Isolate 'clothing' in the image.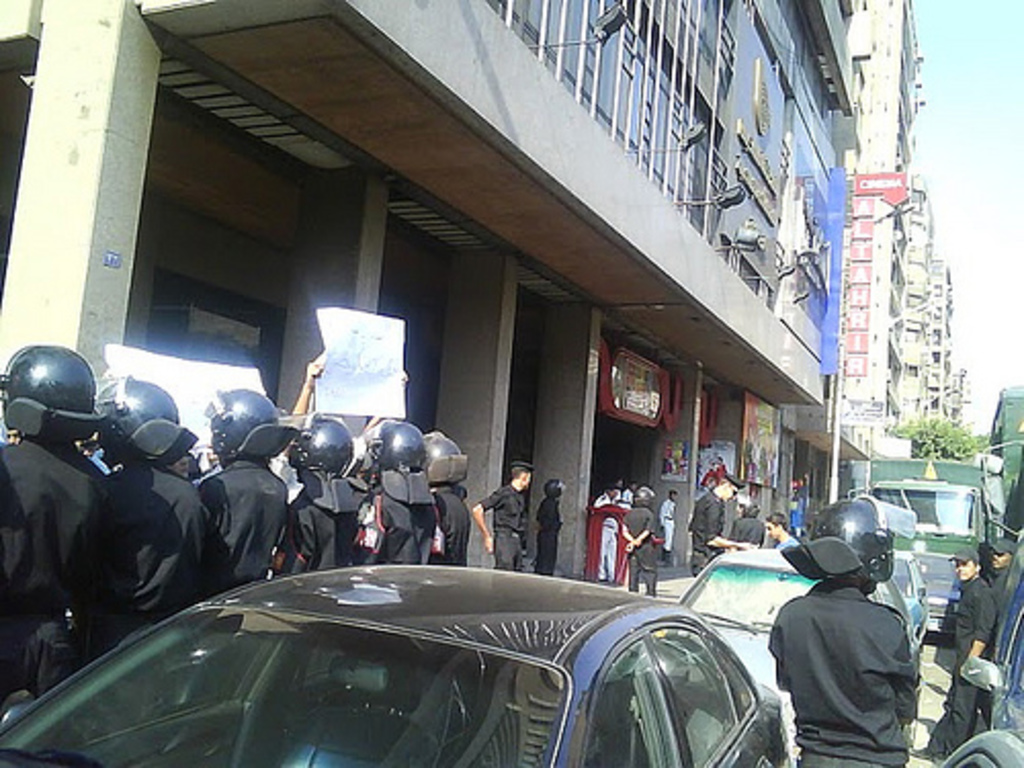
Isolated region: l=741, t=512, r=768, b=545.
